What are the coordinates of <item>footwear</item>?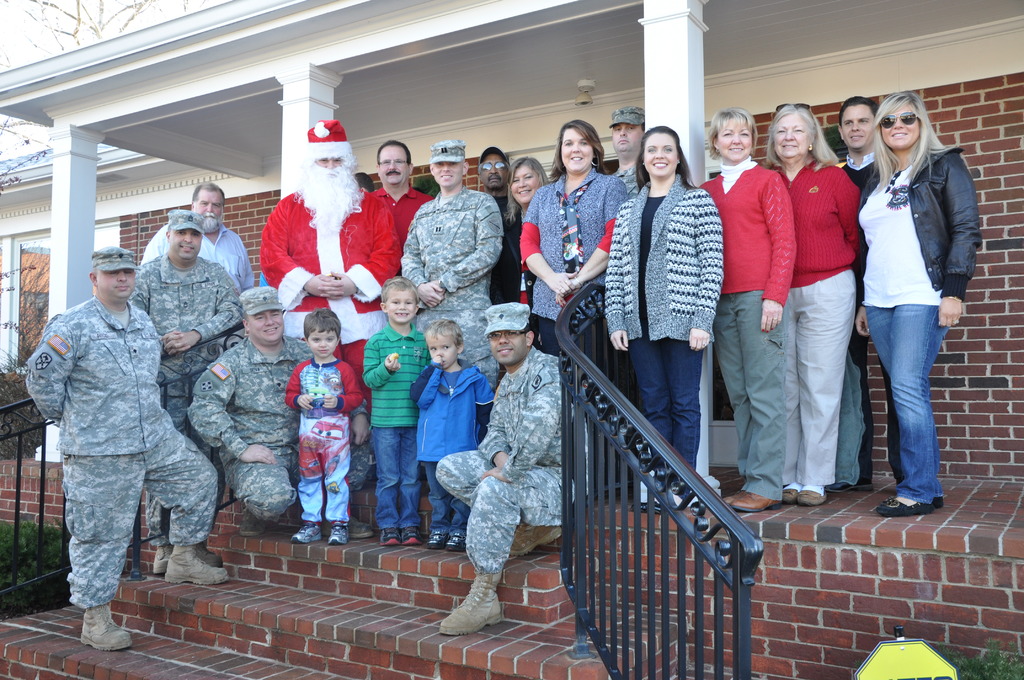
pyautogui.locateOnScreen(289, 519, 320, 543).
